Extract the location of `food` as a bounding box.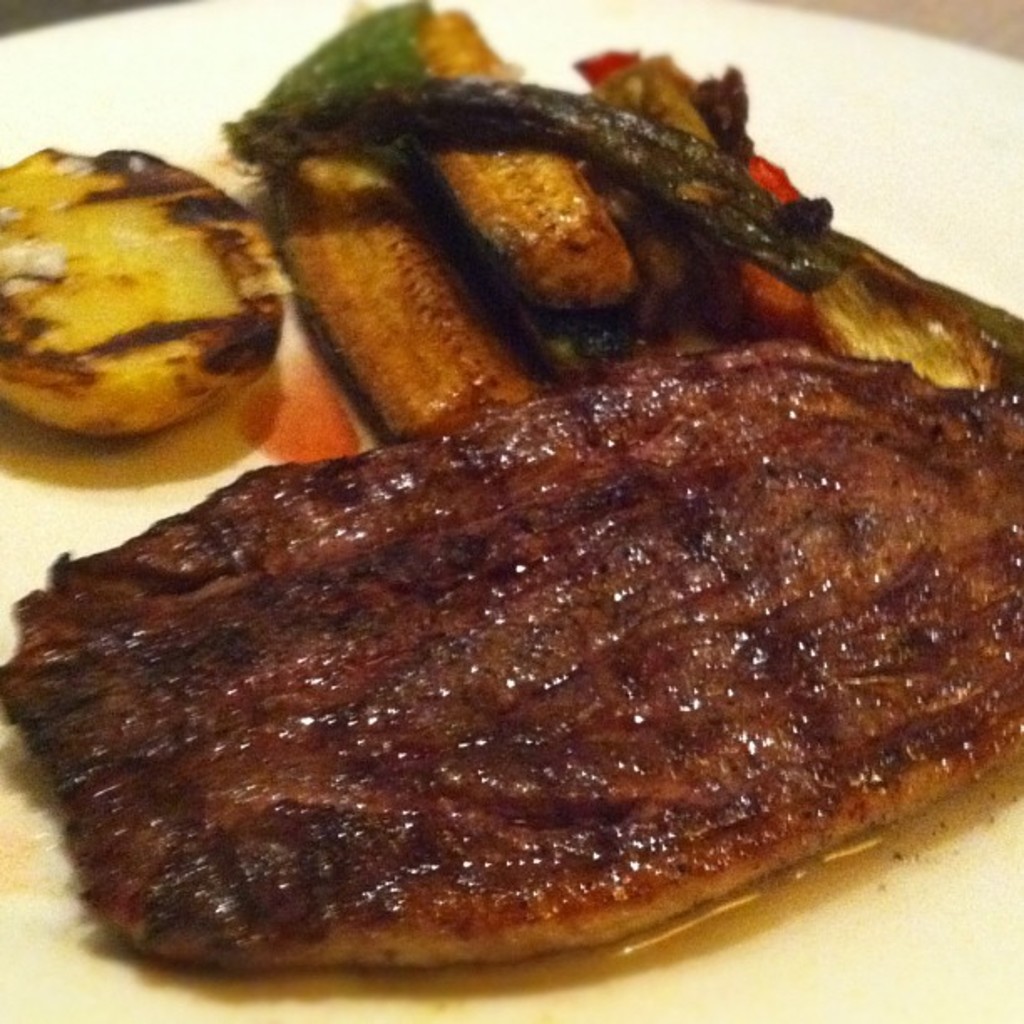
detection(0, 152, 283, 442).
